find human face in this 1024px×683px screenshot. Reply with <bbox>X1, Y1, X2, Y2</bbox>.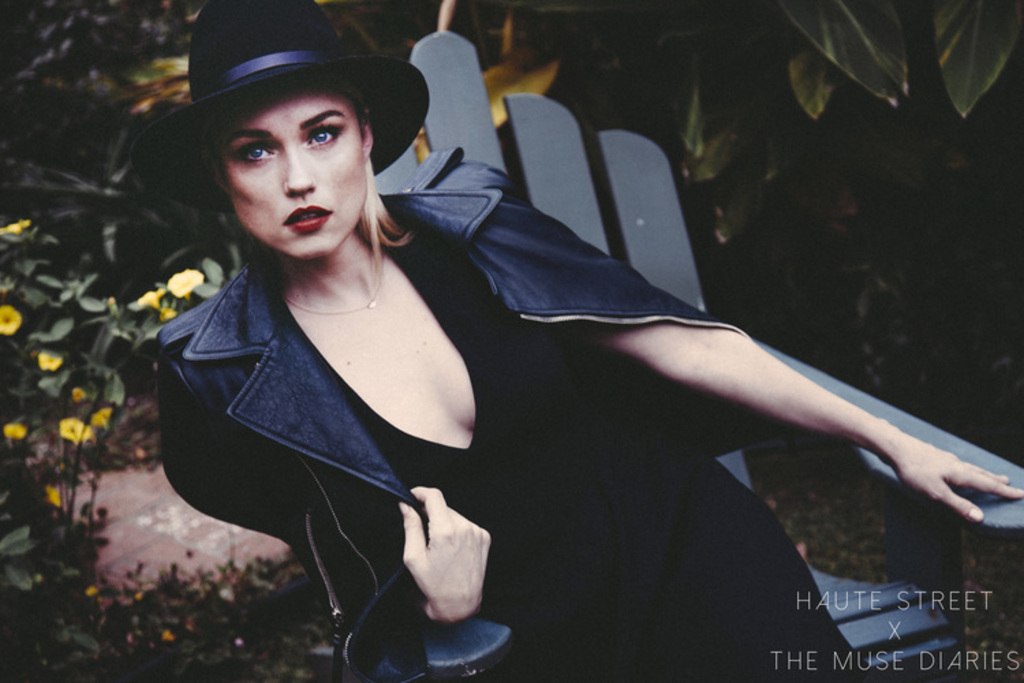
<bbox>210, 79, 367, 255</bbox>.
